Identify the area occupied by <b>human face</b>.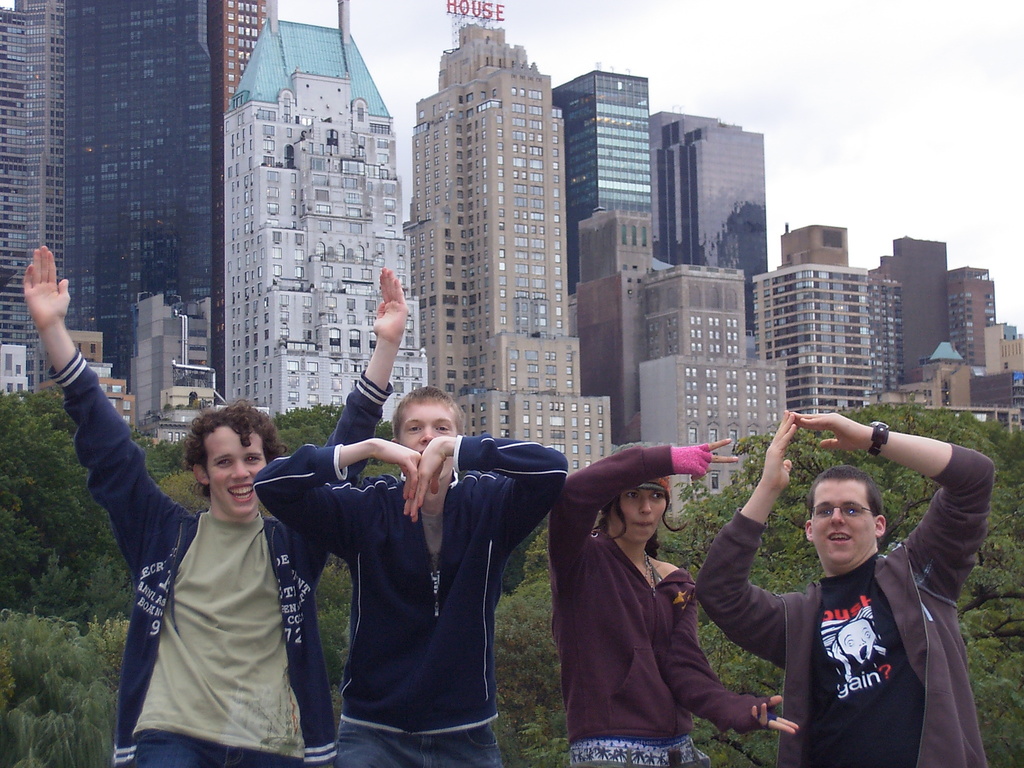
Area: (x1=604, y1=484, x2=668, y2=541).
